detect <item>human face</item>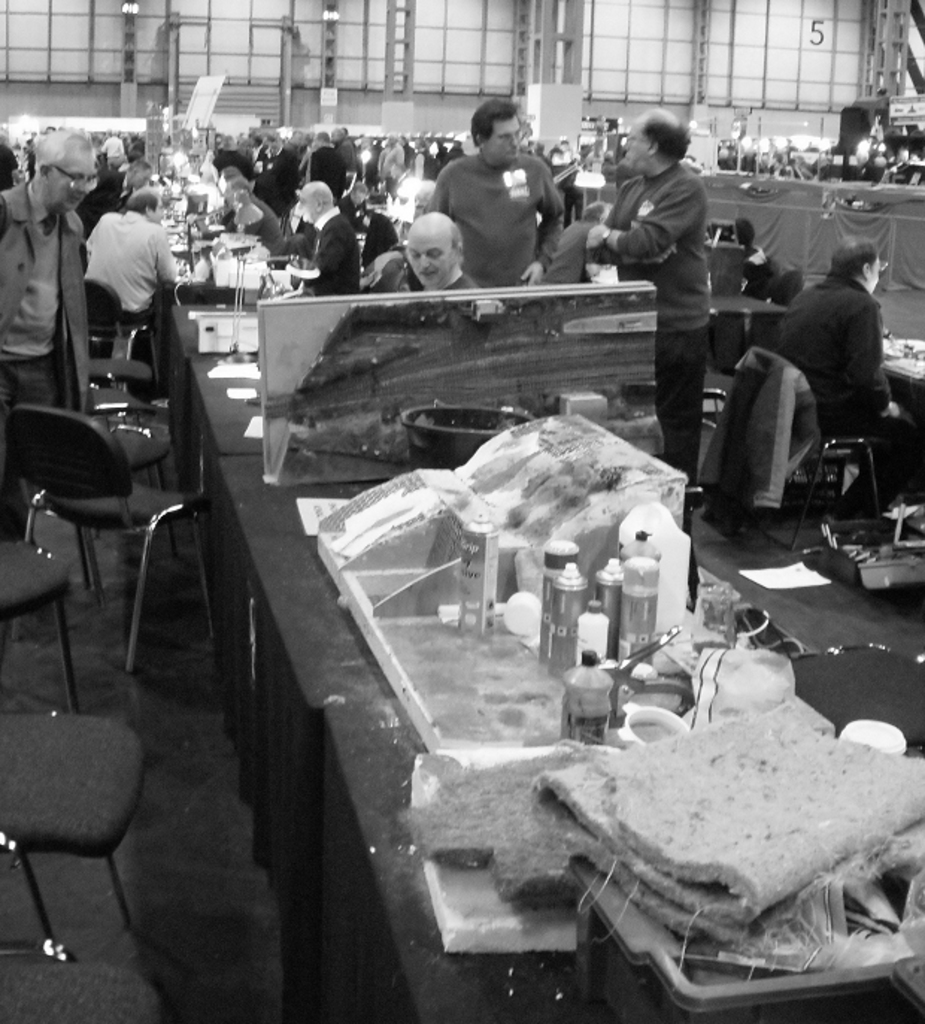
bbox(494, 110, 525, 161)
